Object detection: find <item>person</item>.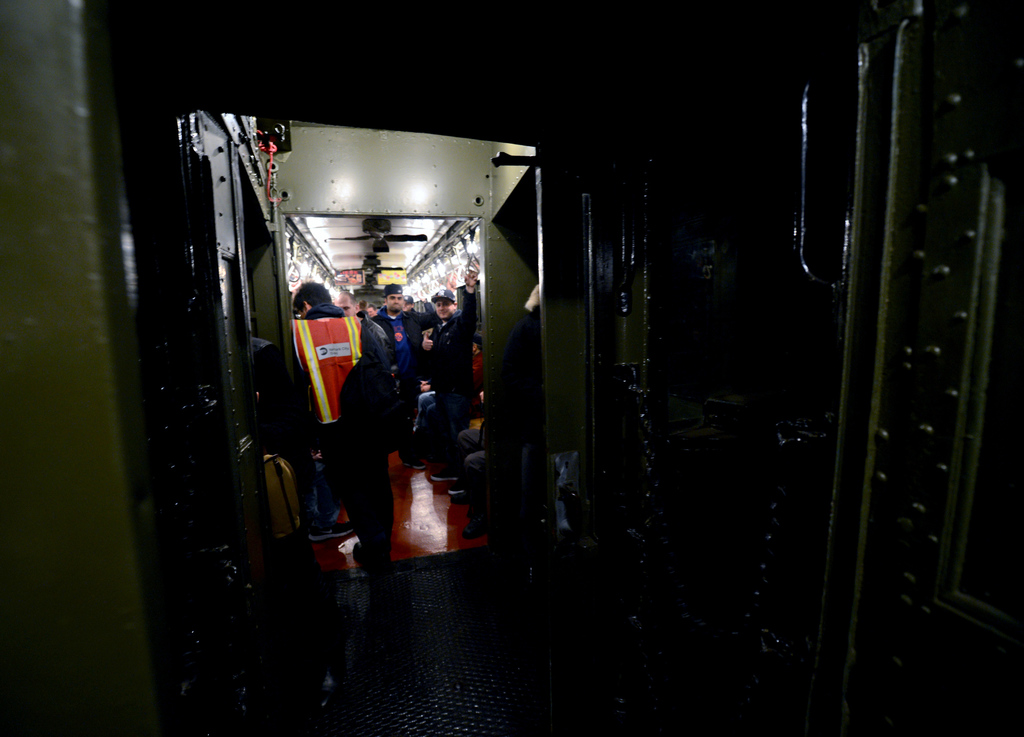
left=366, top=303, right=378, bottom=317.
